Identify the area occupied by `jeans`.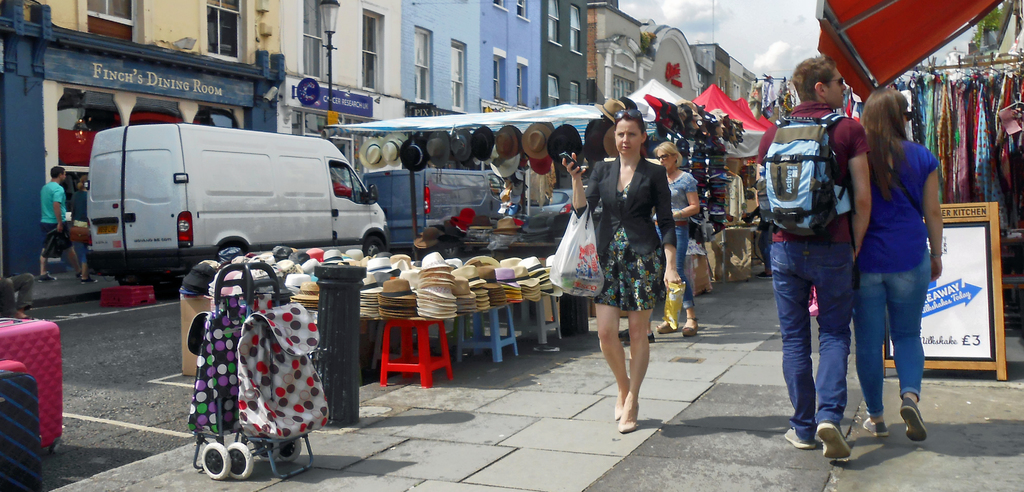
Area: <bbox>36, 218, 77, 255</bbox>.
